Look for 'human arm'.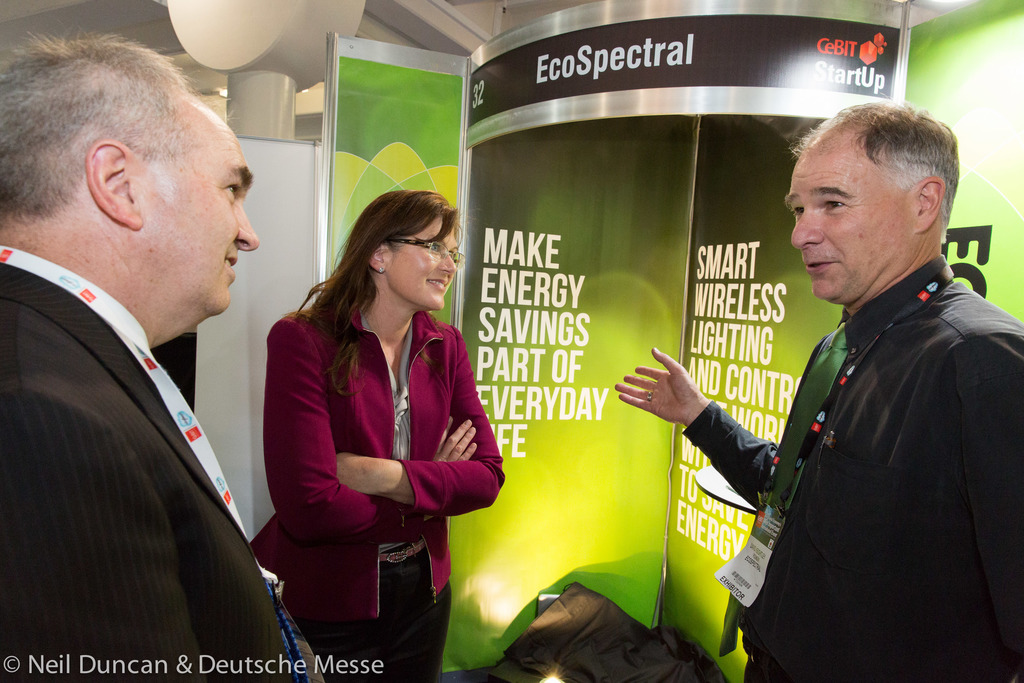
Found: <box>326,331,509,521</box>.
